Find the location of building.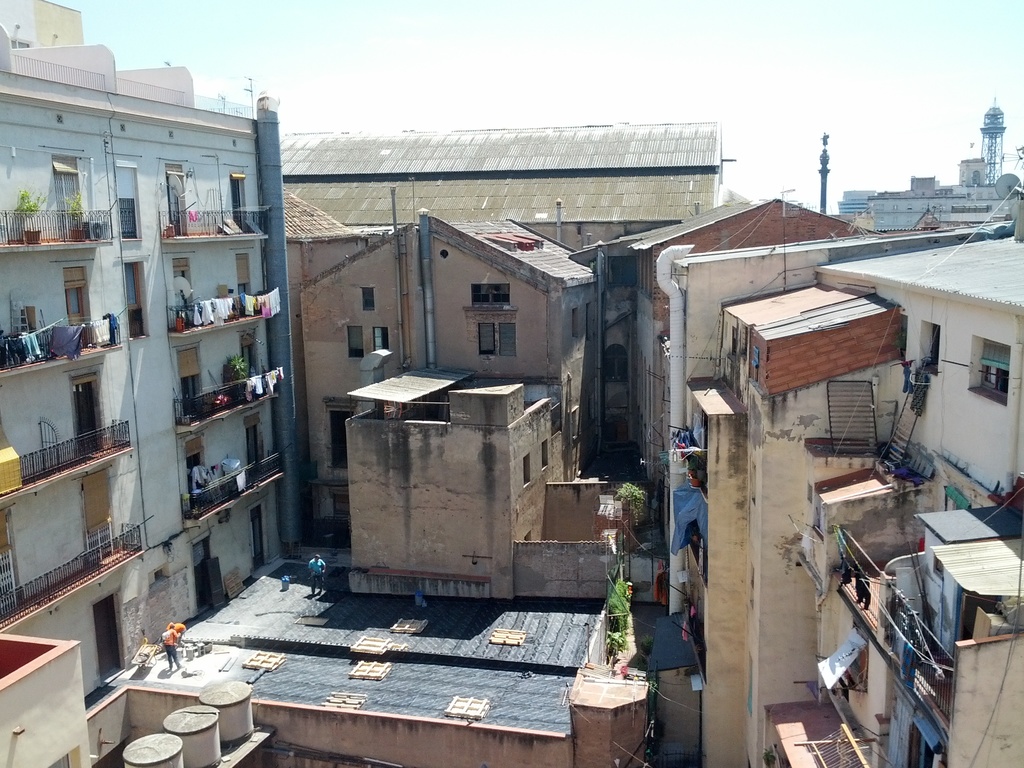
Location: {"left": 813, "top": 212, "right": 1023, "bottom": 505}.
